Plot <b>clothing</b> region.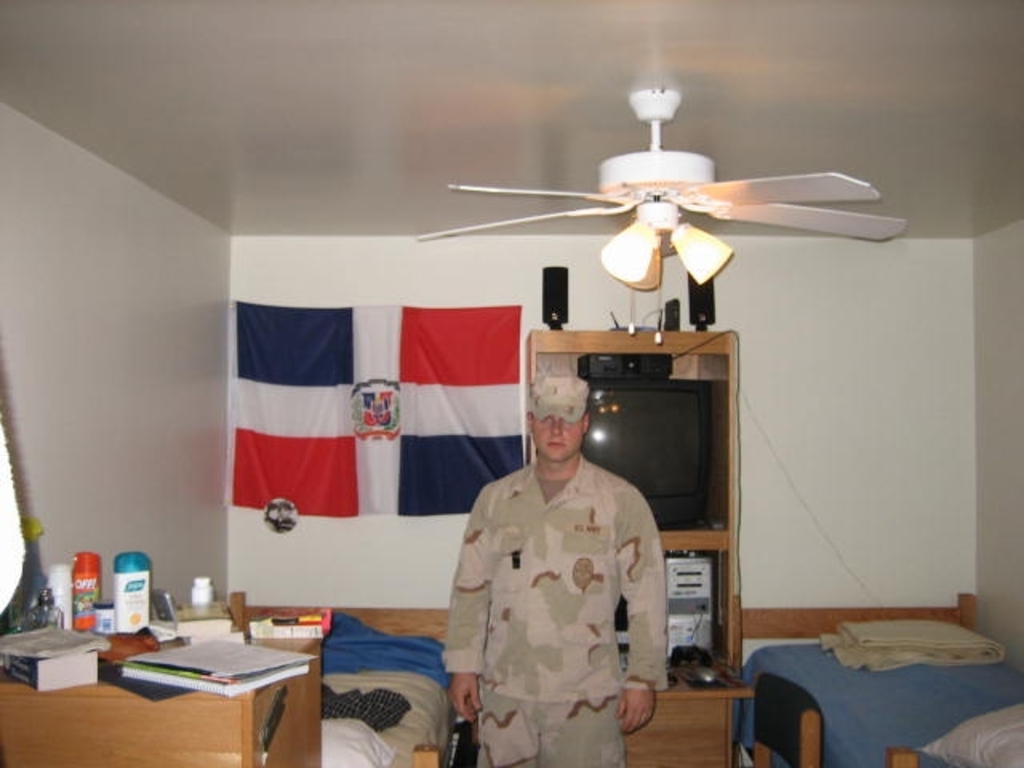
Plotted at 741 646 1022 766.
